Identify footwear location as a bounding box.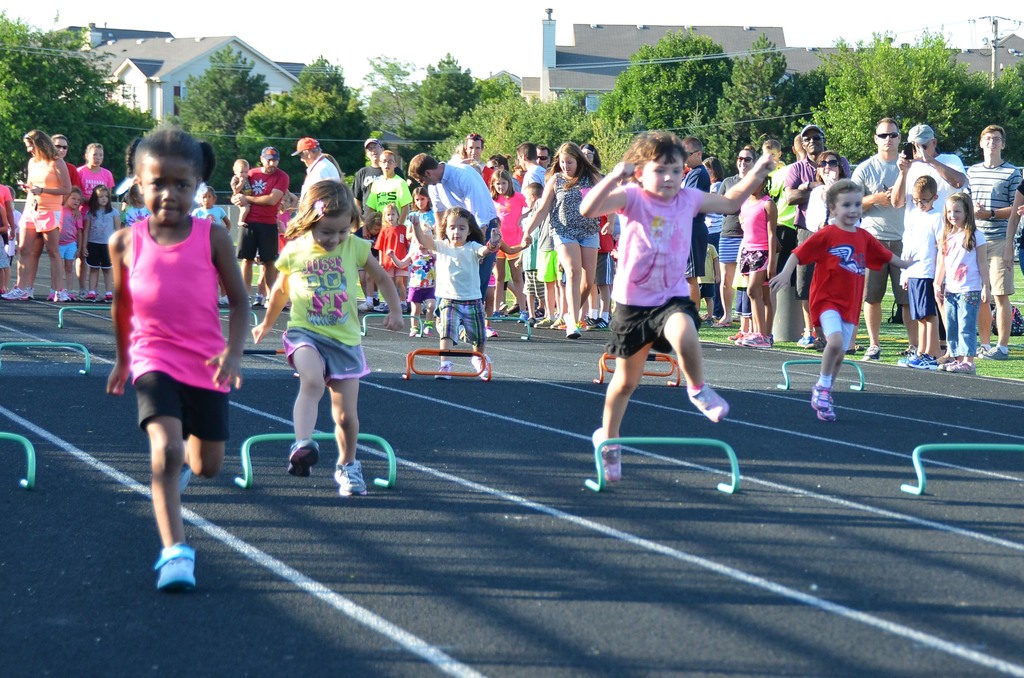
[977,344,989,351].
